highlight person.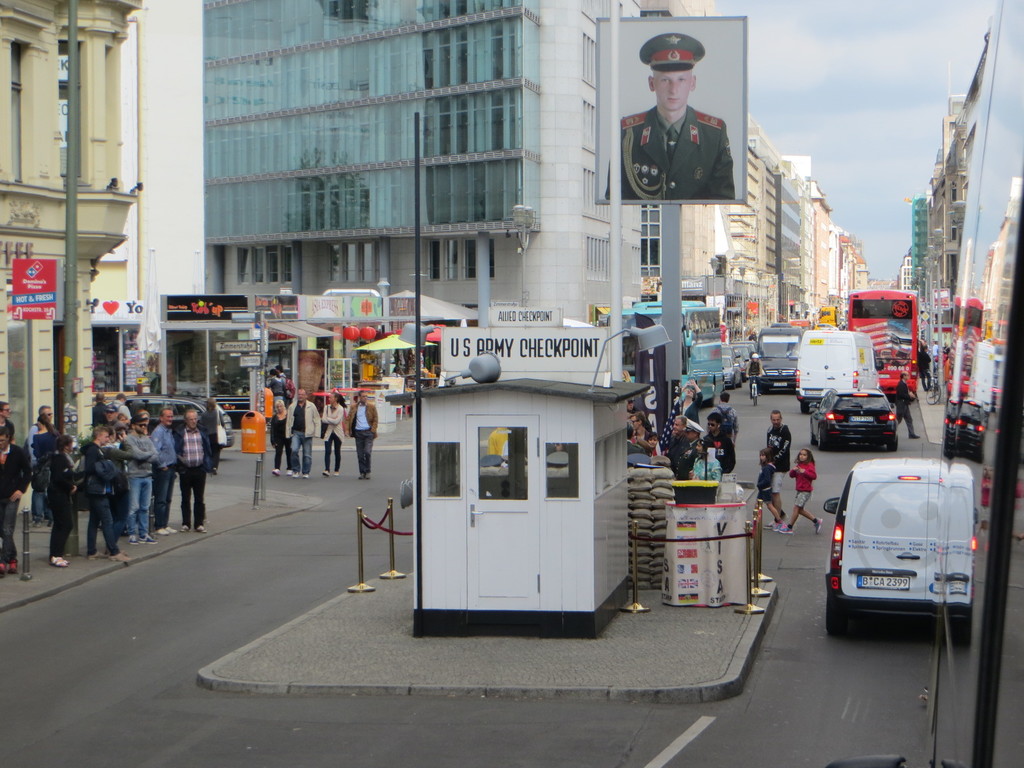
Highlighted region: crop(778, 447, 823, 534).
